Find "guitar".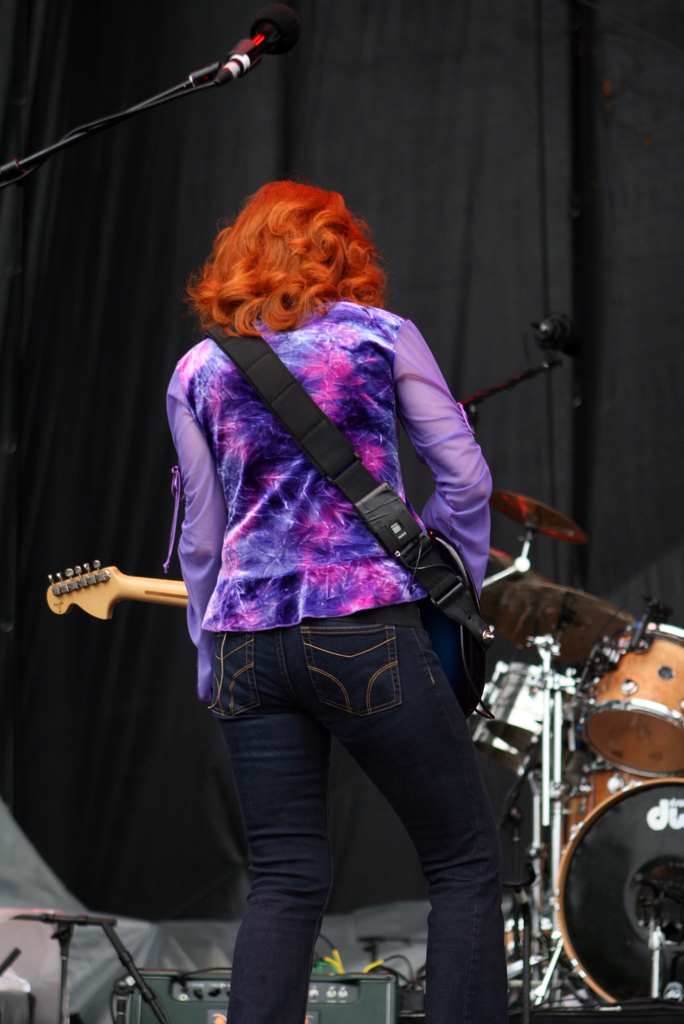
box(45, 316, 599, 753).
